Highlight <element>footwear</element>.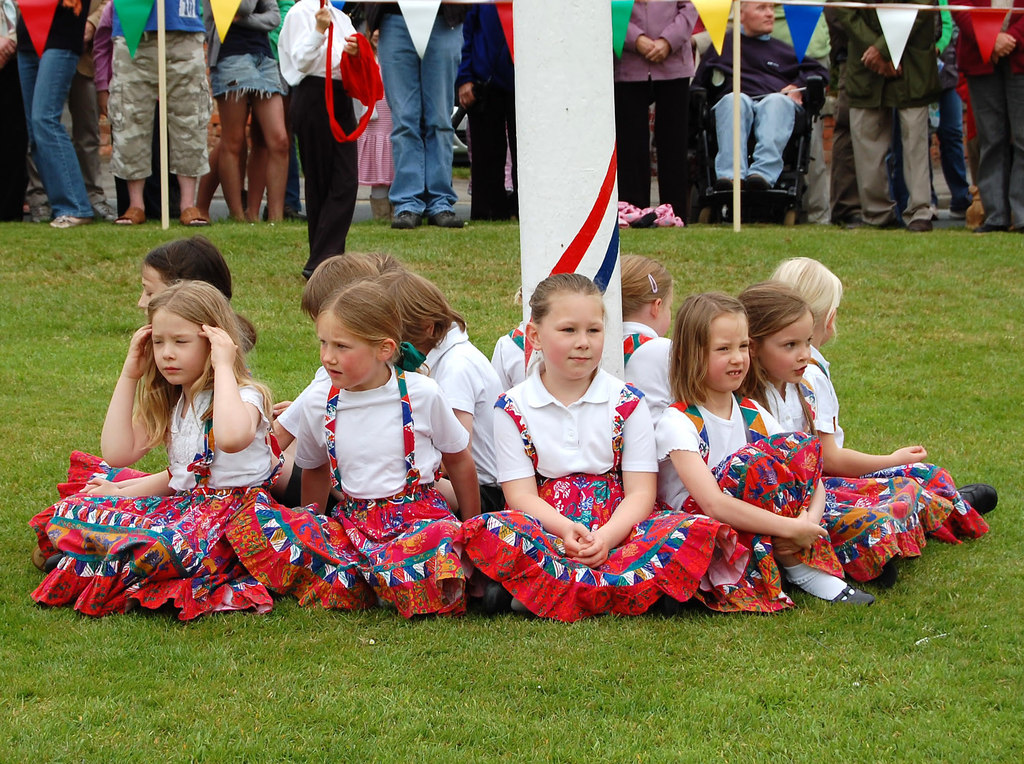
Highlighted region: bbox=(428, 209, 474, 228).
